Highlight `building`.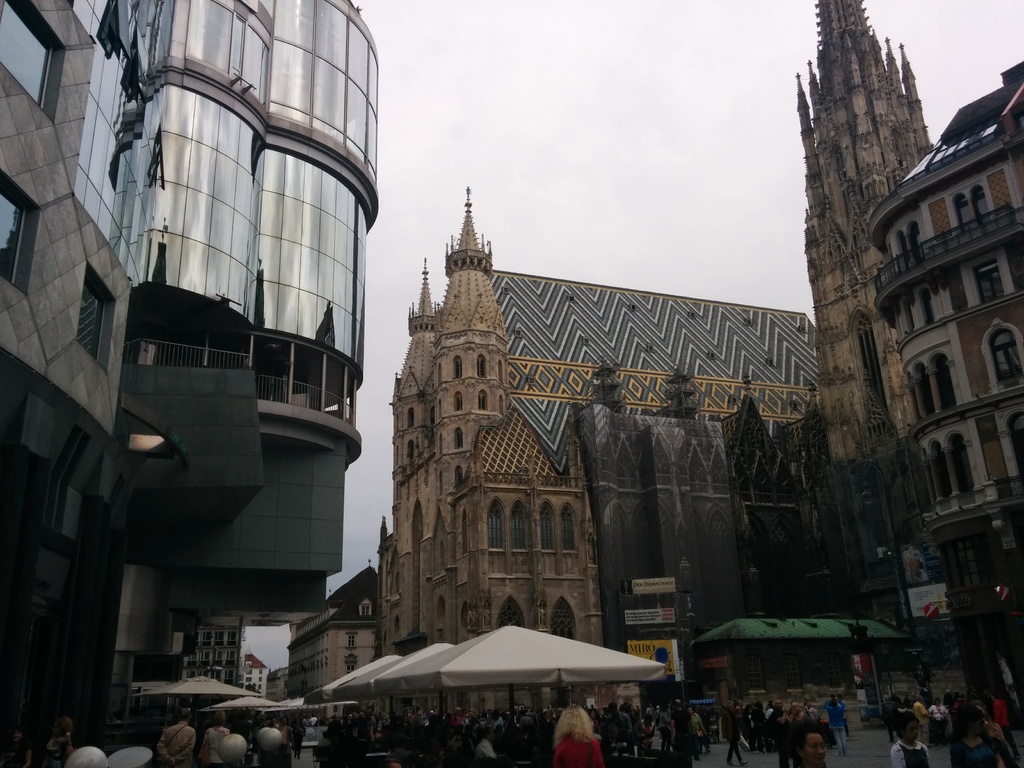
Highlighted region: box(372, 180, 815, 726).
